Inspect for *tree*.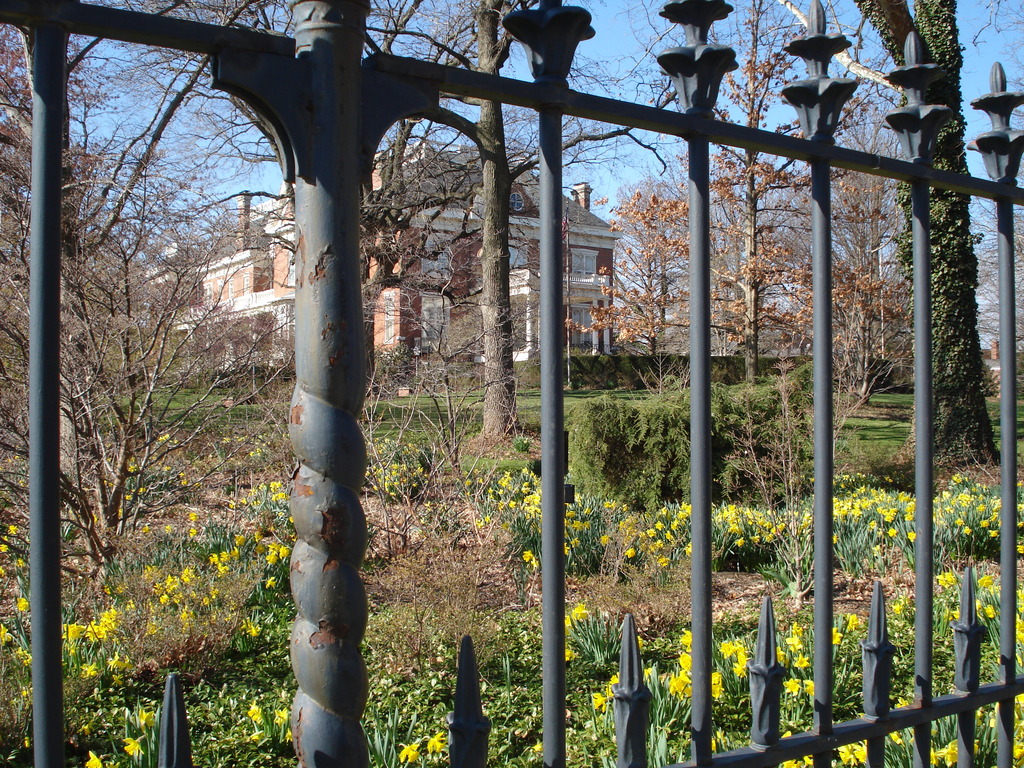
Inspection: [x1=104, y1=0, x2=523, y2=435].
